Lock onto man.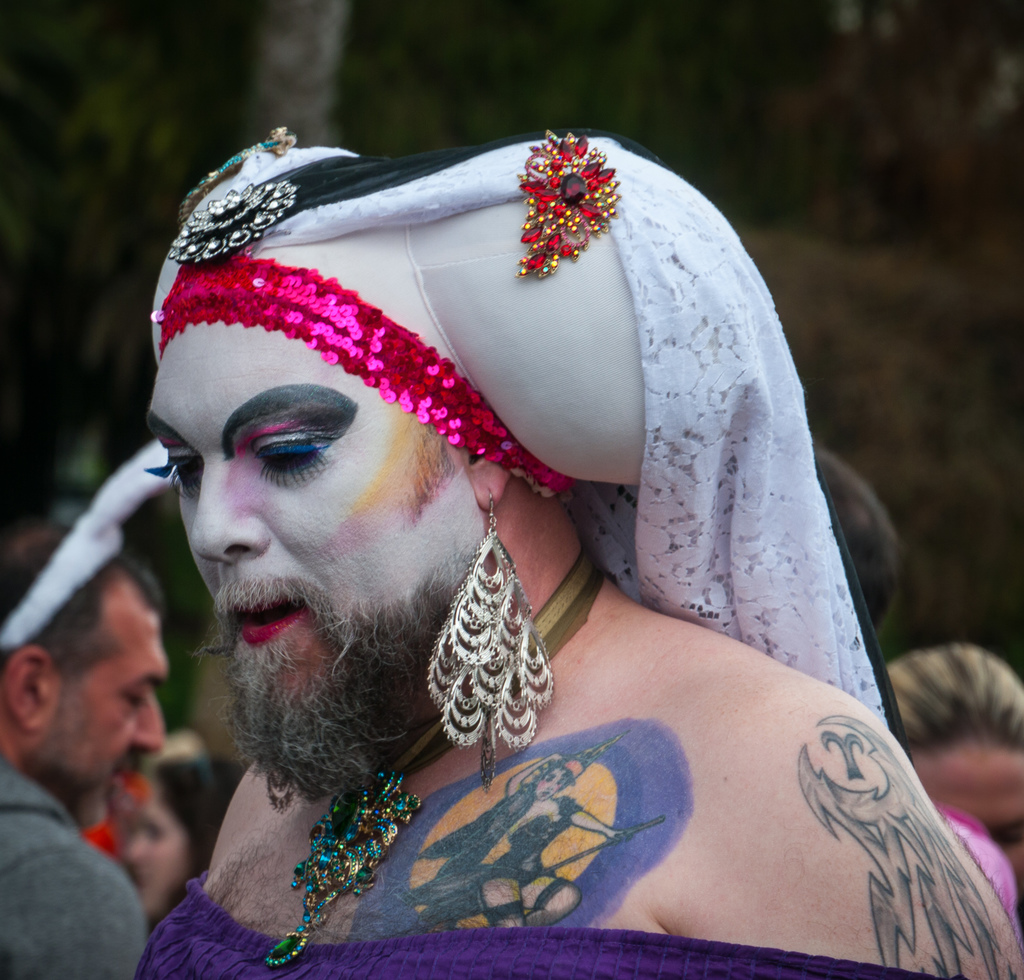
Locked: 37, 47, 1021, 979.
